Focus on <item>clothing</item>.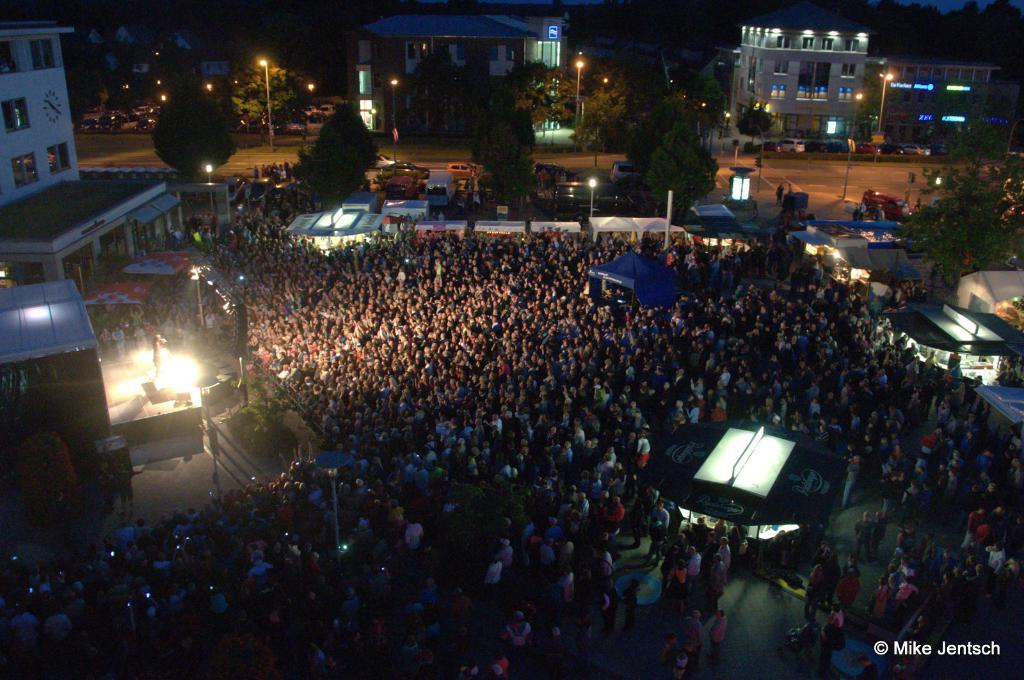
Focused at [961, 512, 979, 548].
